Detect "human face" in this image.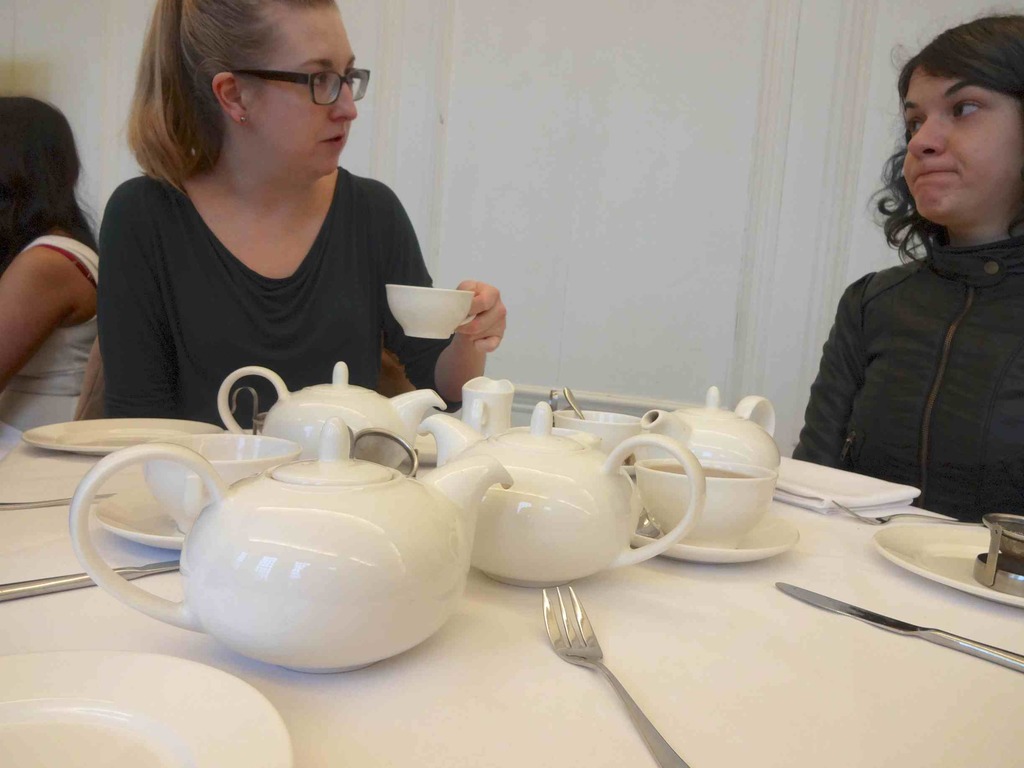
Detection: left=904, top=69, right=1023, bottom=221.
